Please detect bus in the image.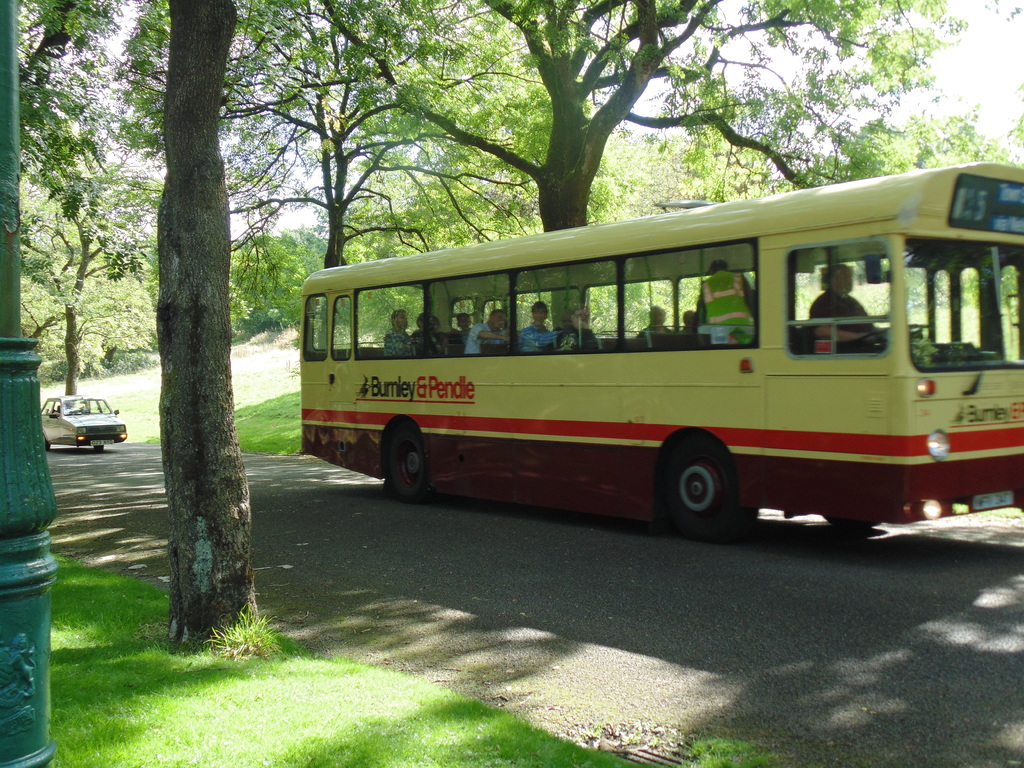
crop(296, 163, 1023, 536).
